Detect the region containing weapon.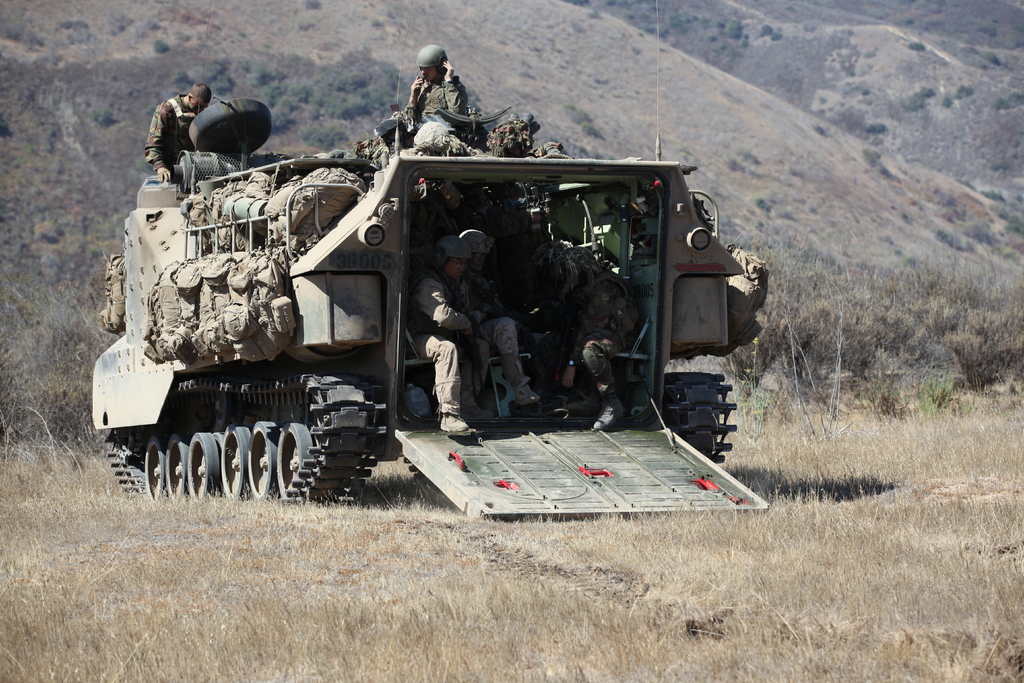
locate(454, 292, 486, 392).
